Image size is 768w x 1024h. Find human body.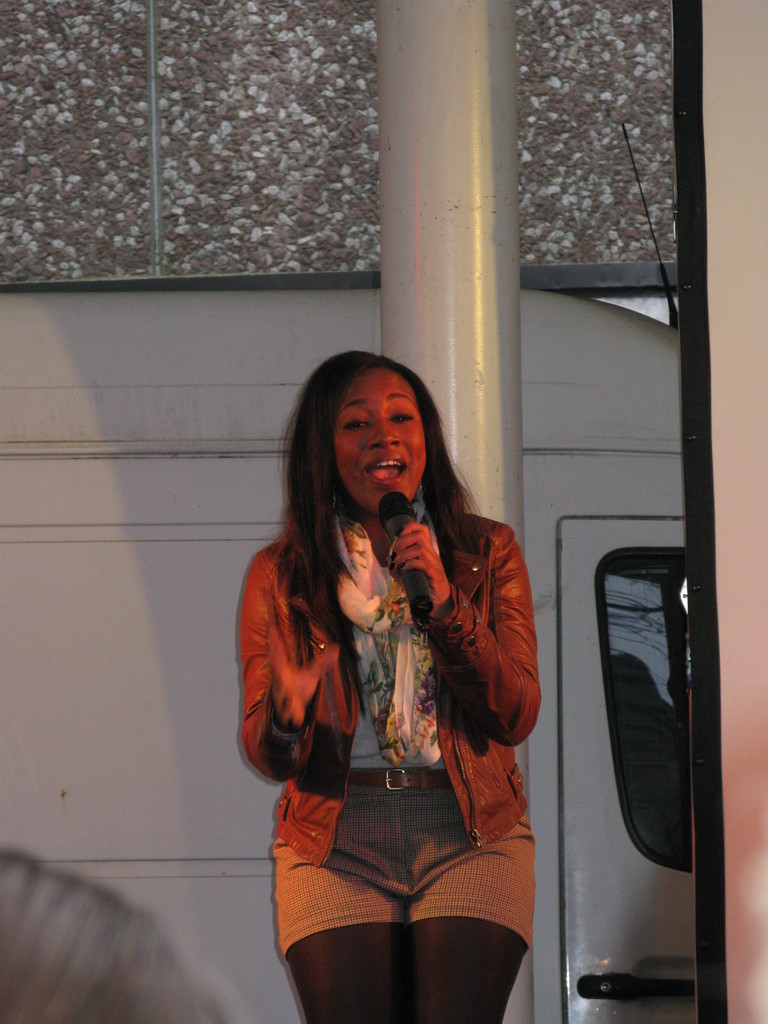
[left=230, top=349, right=563, bottom=1018].
